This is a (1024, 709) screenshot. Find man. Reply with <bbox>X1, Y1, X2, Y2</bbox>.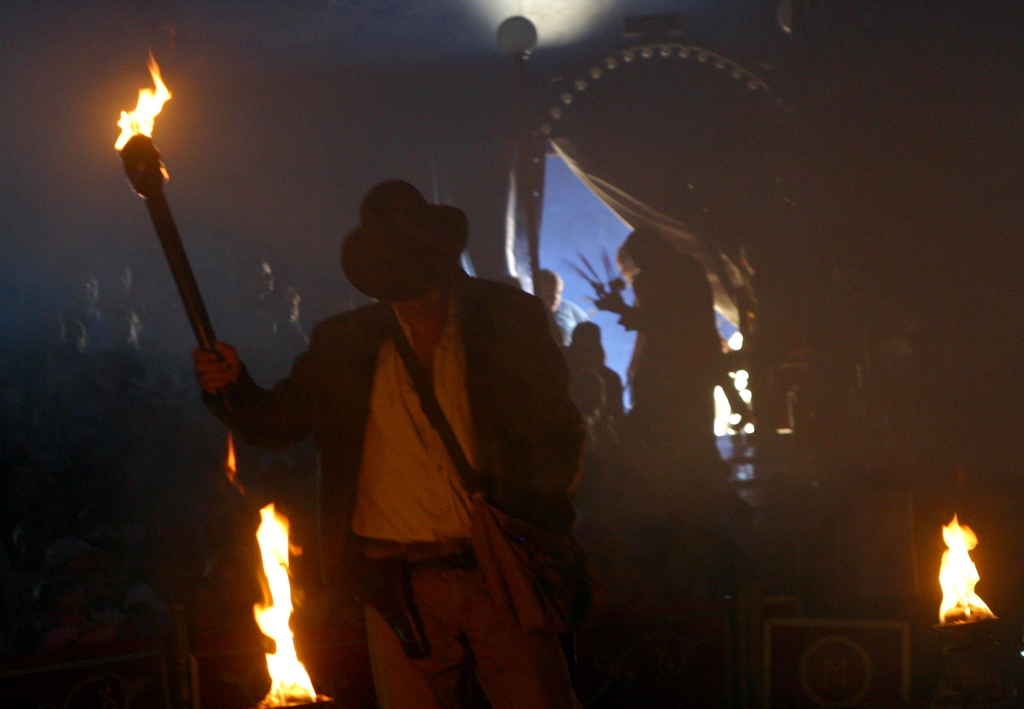
<bbox>67, 259, 116, 354</bbox>.
